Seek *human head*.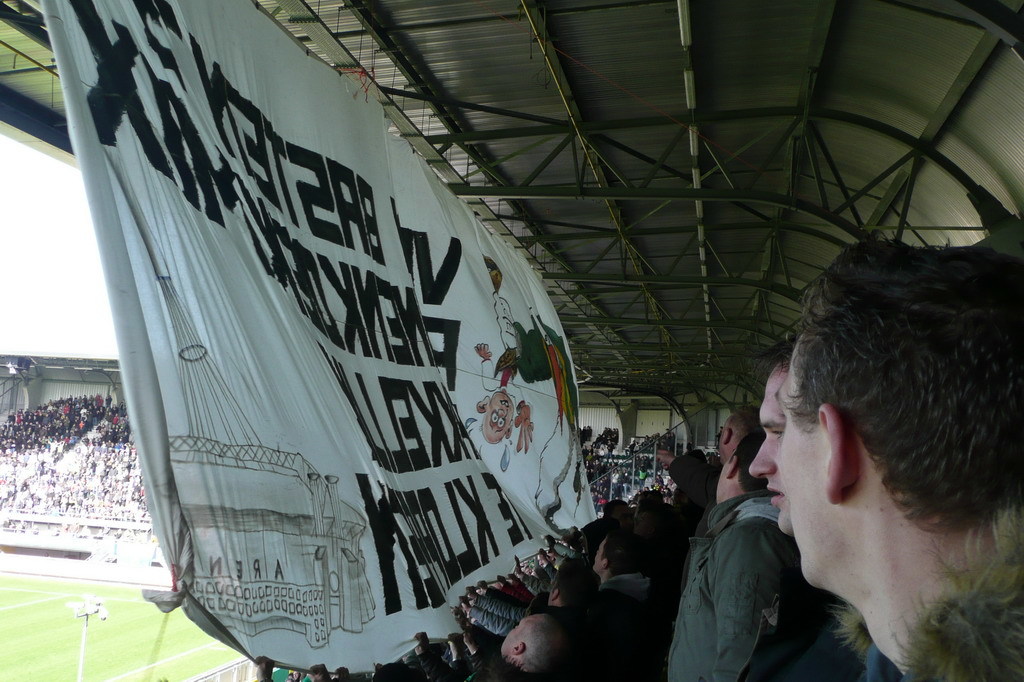
713, 425, 773, 502.
